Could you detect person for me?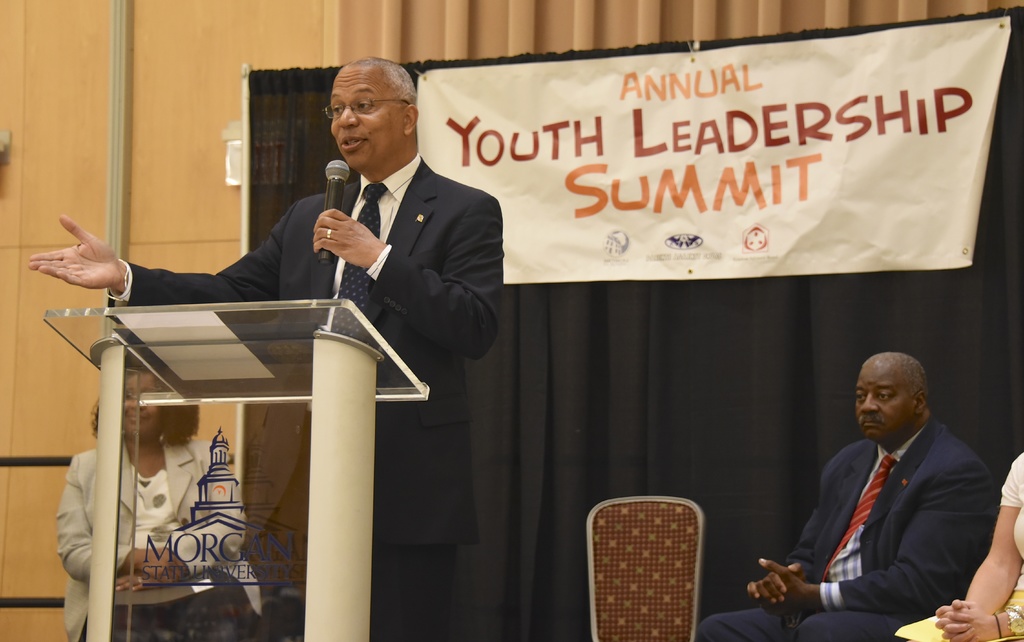
Detection result: <box>33,53,504,641</box>.
